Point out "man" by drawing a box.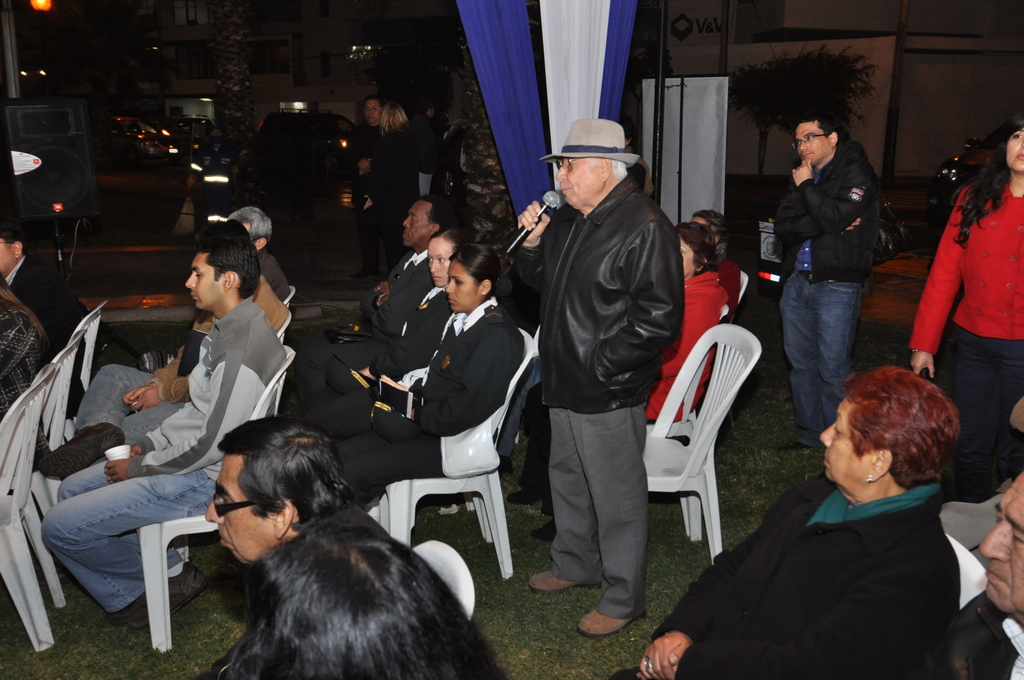
(left=227, top=207, right=292, bottom=306).
